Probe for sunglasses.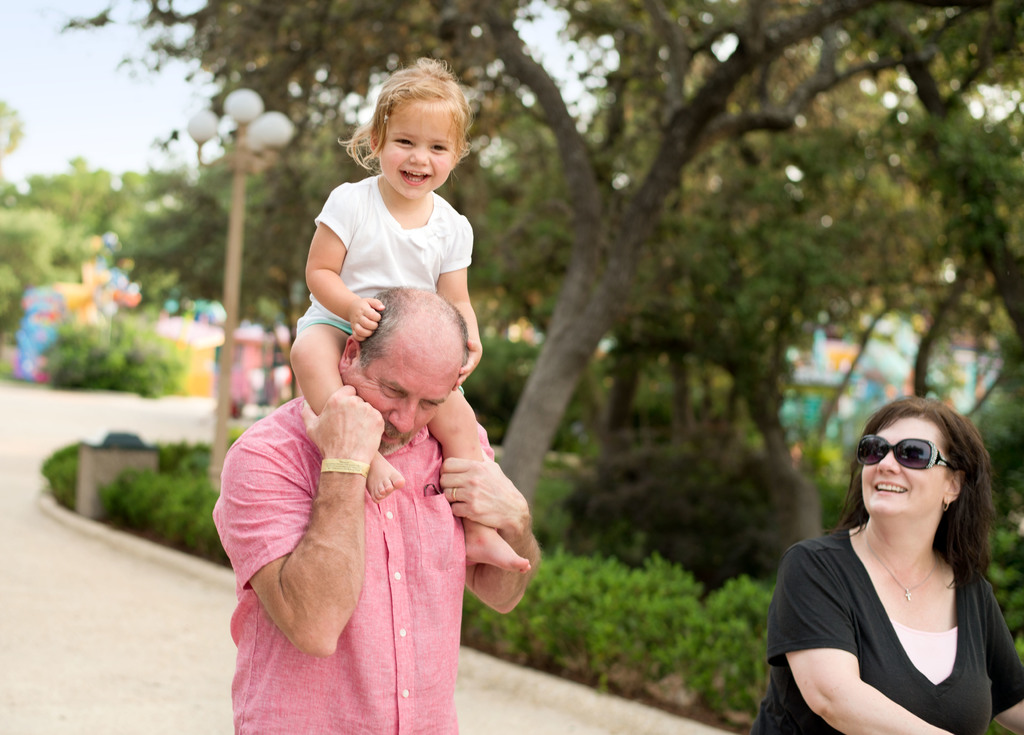
Probe result: <region>856, 430, 956, 467</region>.
